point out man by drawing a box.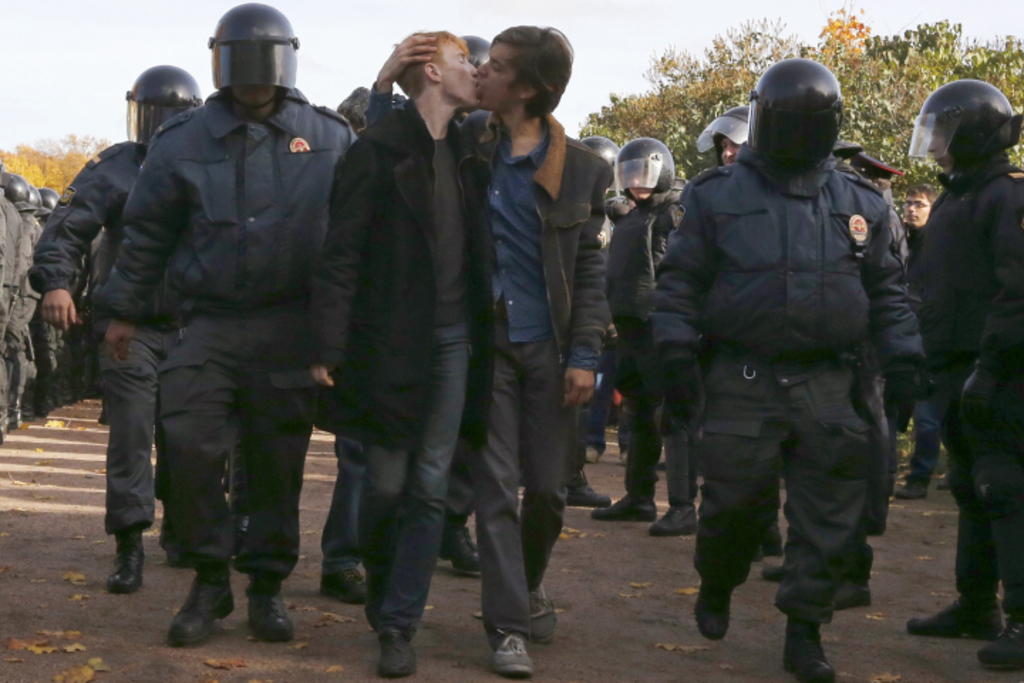
(x1=71, y1=20, x2=360, y2=653).
